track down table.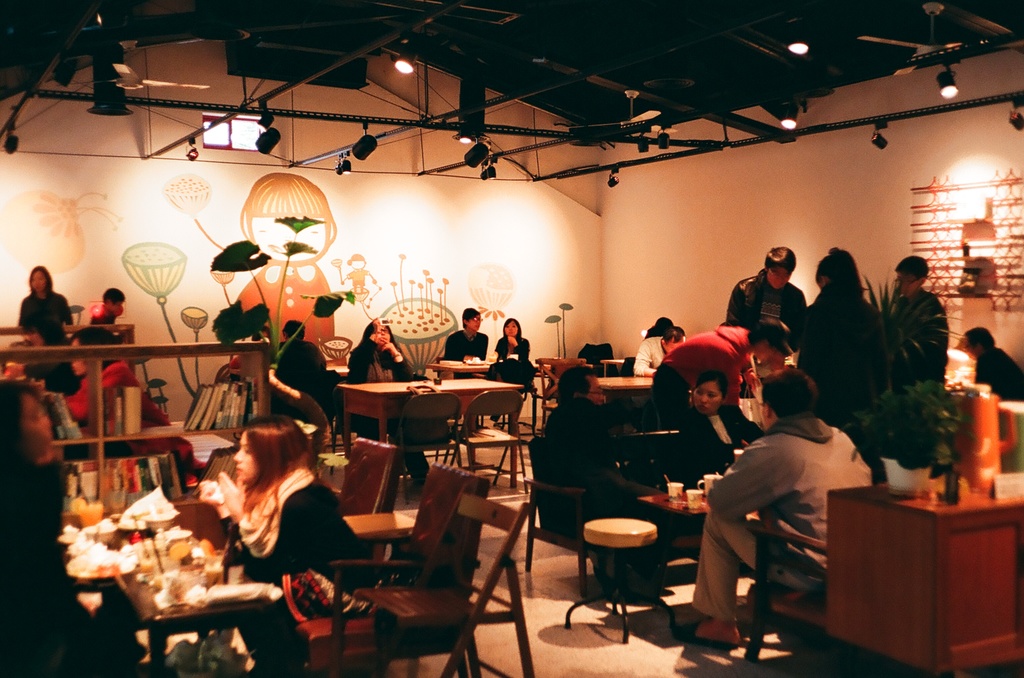
Tracked to 820:473:1023:677.
